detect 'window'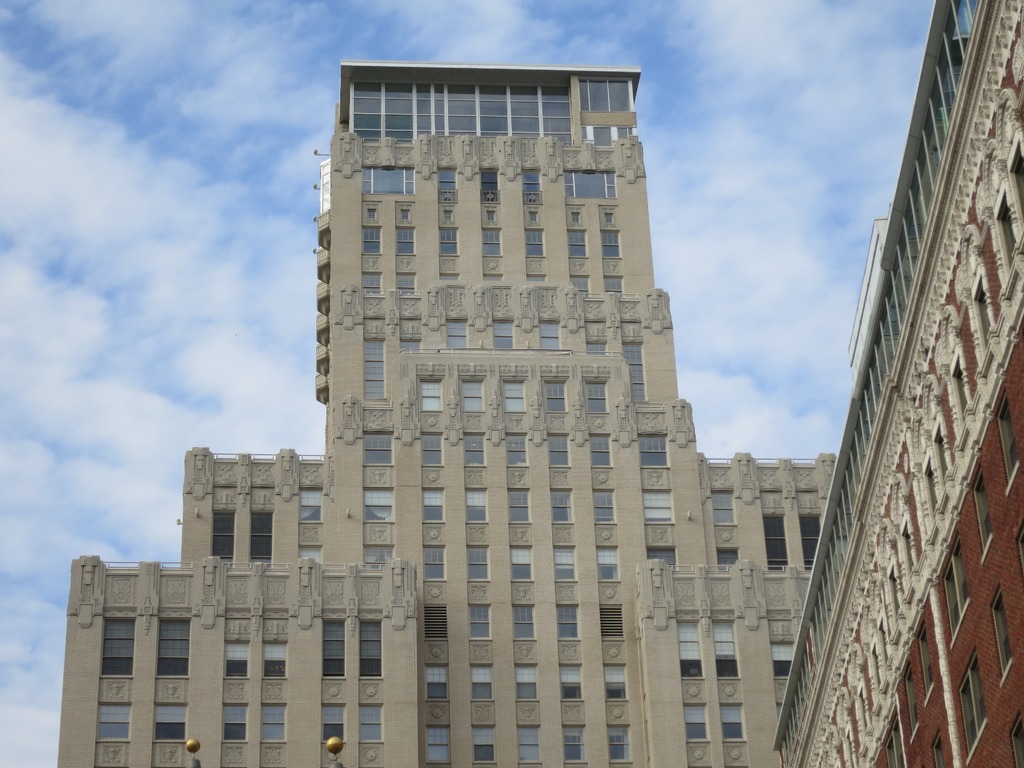
l=399, t=338, r=420, b=354
